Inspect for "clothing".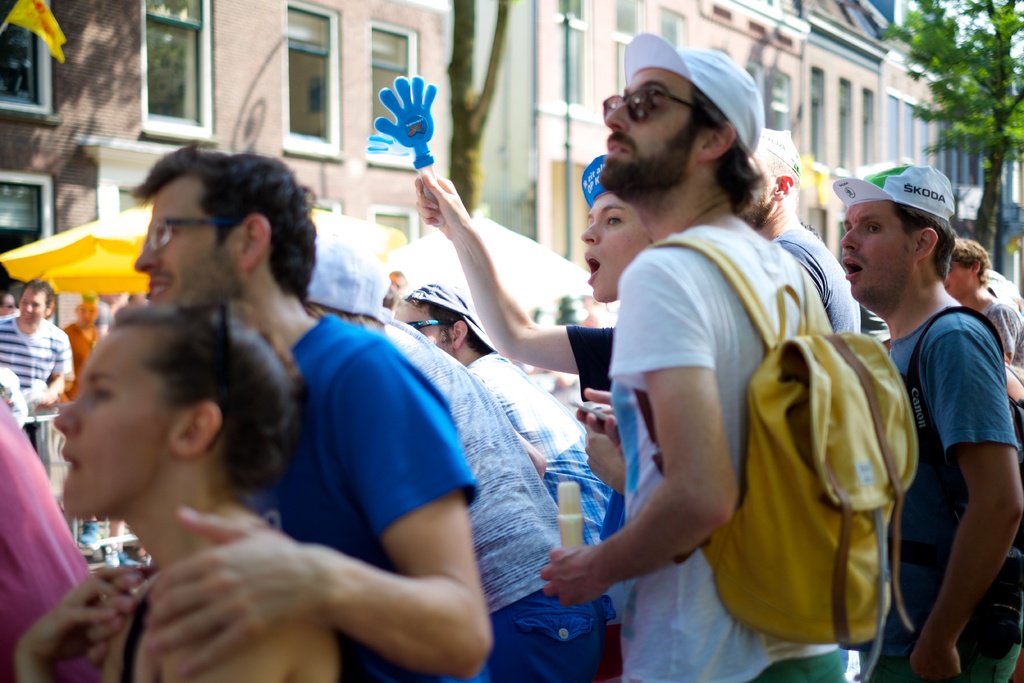
Inspection: <box>618,38,821,682</box>.
